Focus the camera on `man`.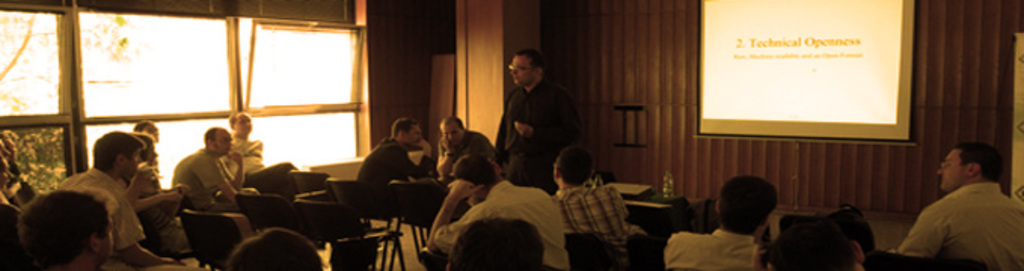
Focus region: bbox=(427, 155, 569, 269).
